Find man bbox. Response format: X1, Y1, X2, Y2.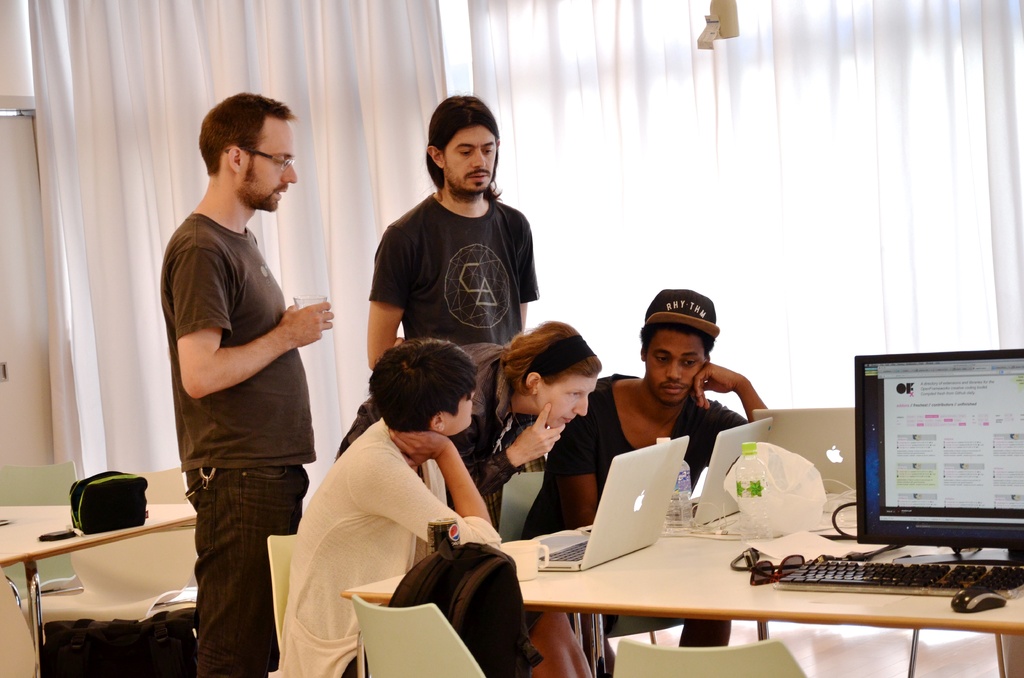
147, 88, 332, 677.
